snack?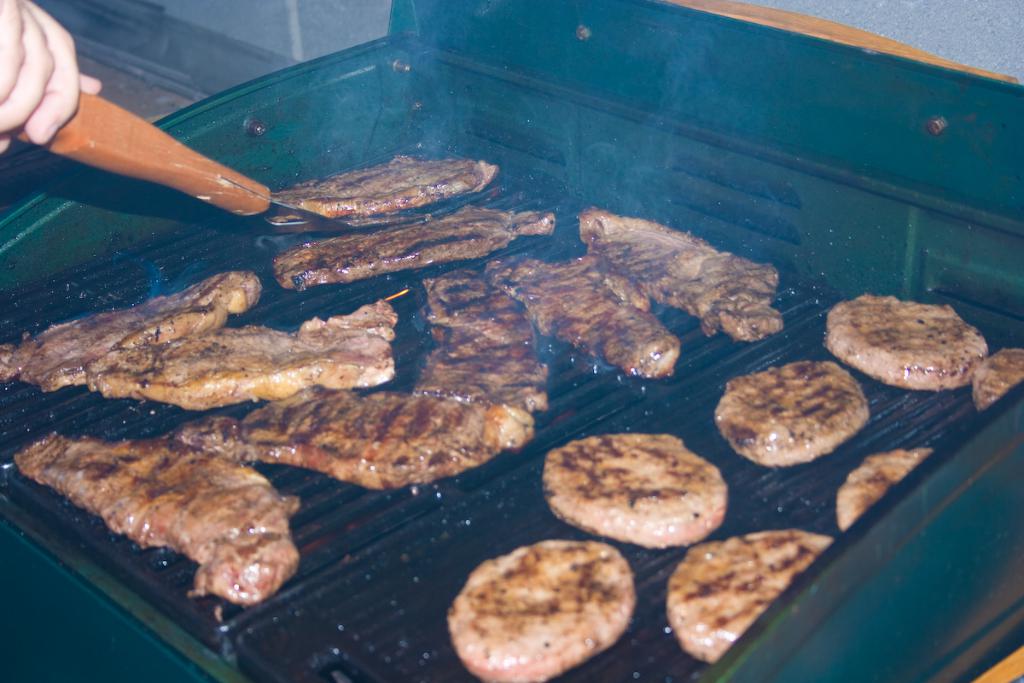
Rect(570, 207, 781, 347)
